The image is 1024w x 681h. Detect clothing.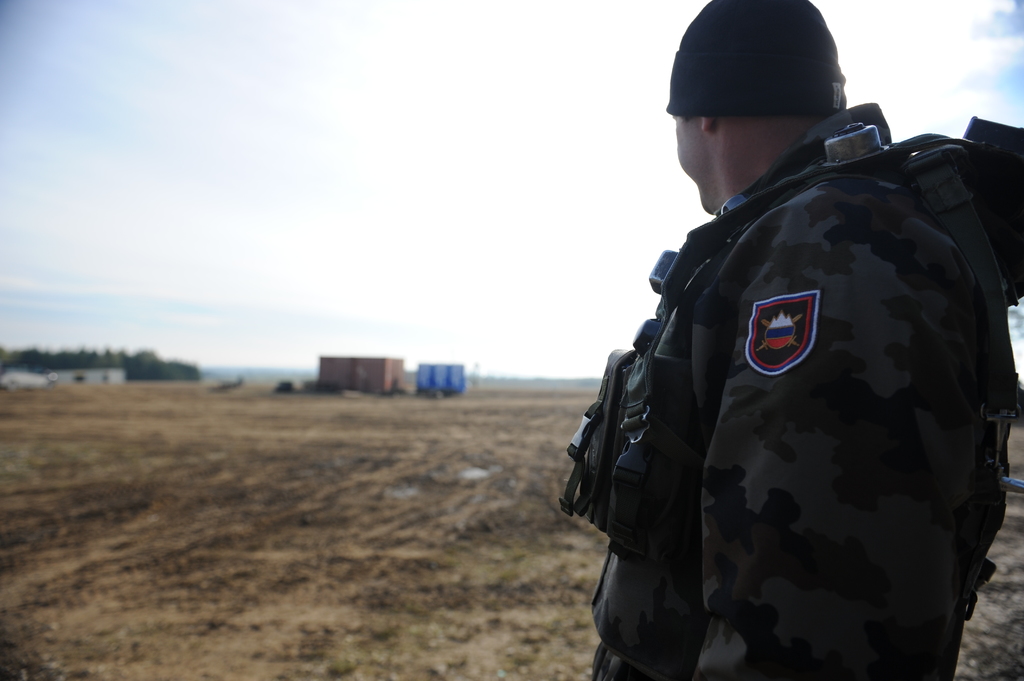
Detection: BBox(589, 77, 1023, 680).
